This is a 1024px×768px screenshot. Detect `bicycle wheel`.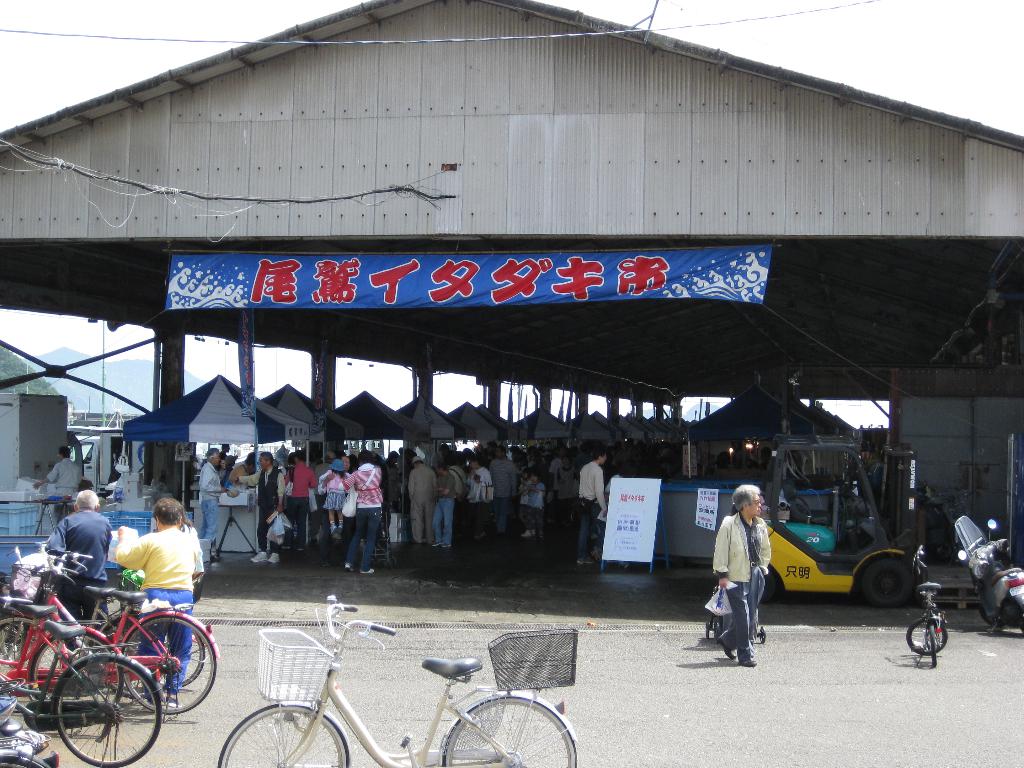
Rect(158, 630, 204, 692).
